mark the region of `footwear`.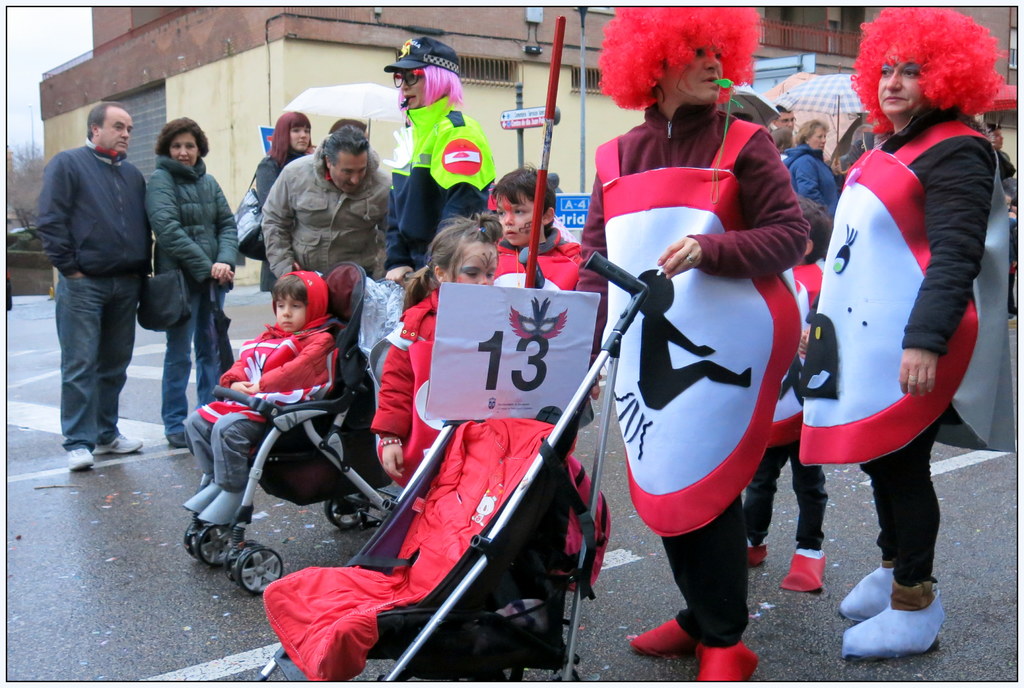
Region: BBox(742, 536, 768, 571).
